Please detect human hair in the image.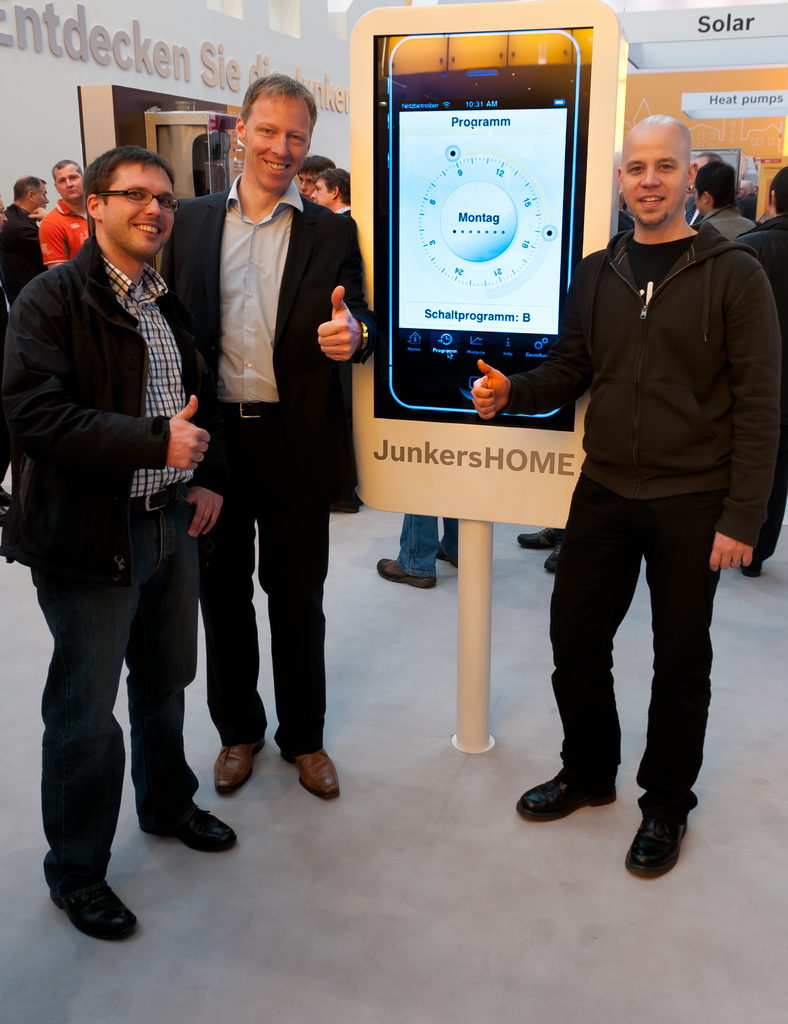
pyautogui.locateOnScreen(51, 159, 77, 183).
